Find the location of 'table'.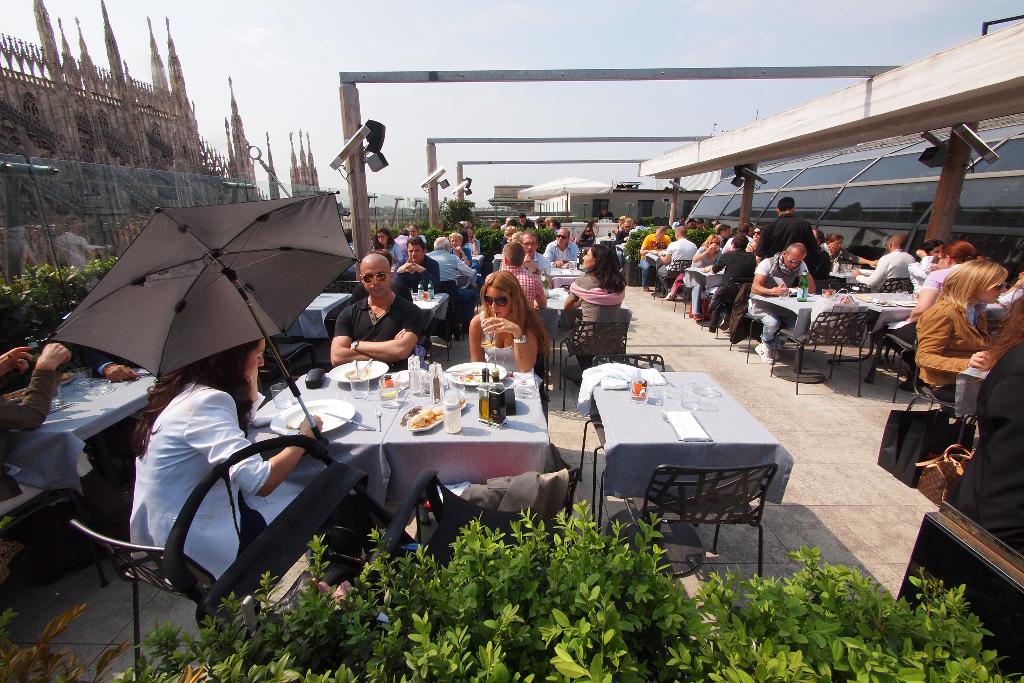
Location: (276,294,349,349).
